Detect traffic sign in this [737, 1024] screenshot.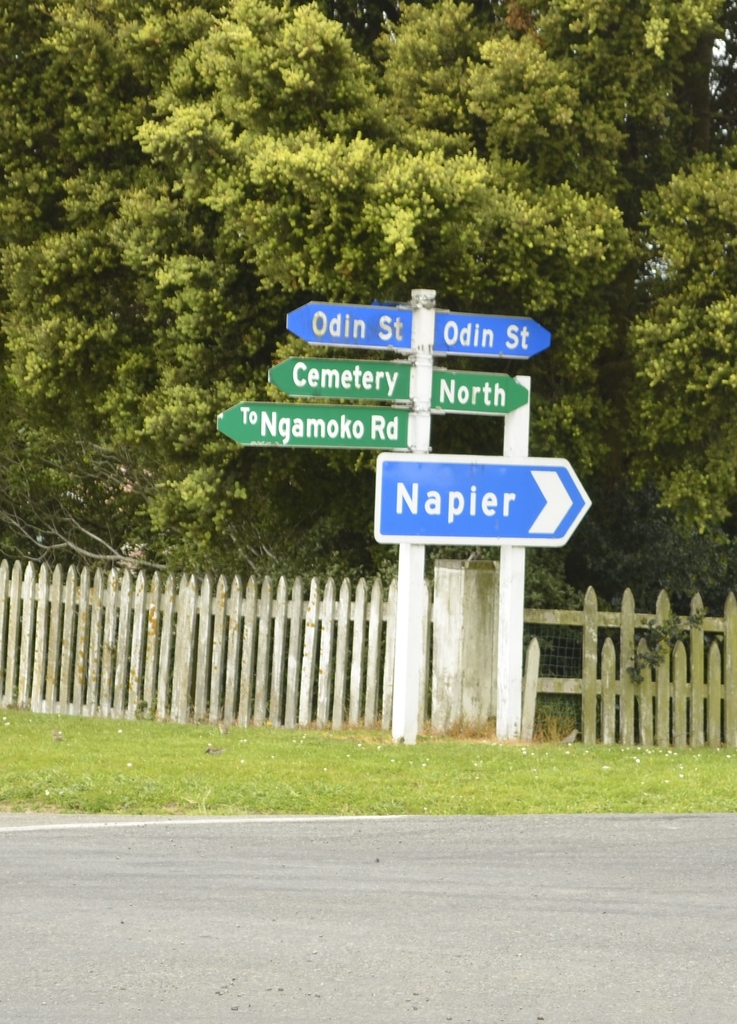
Detection: x1=433, y1=376, x2=528, y2=410.
